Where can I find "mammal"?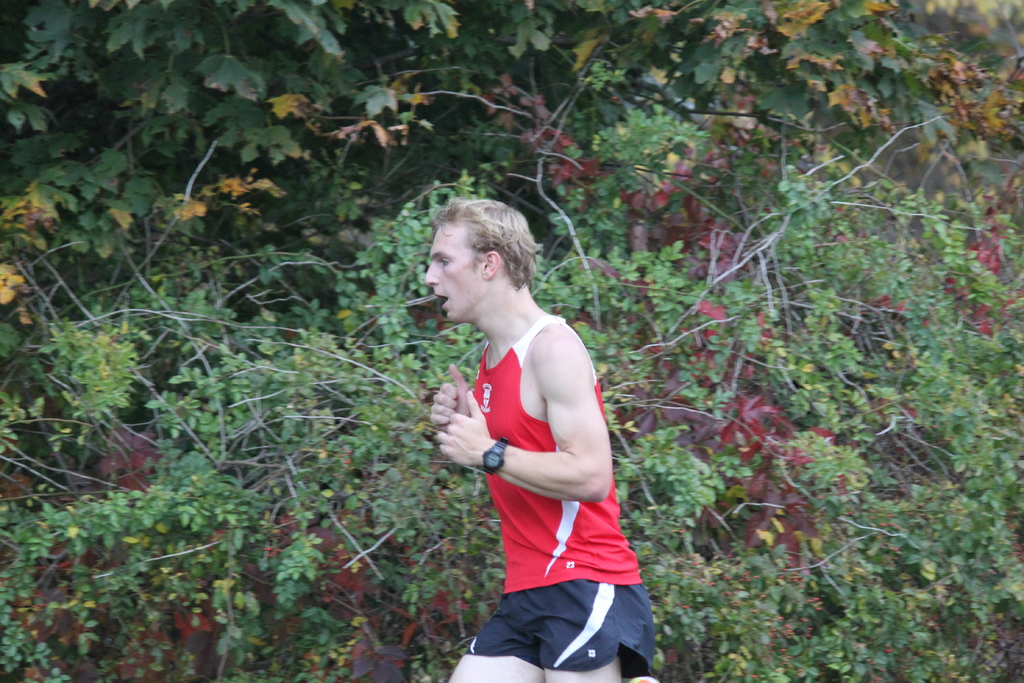
You can find it at 408,214,662,682.
